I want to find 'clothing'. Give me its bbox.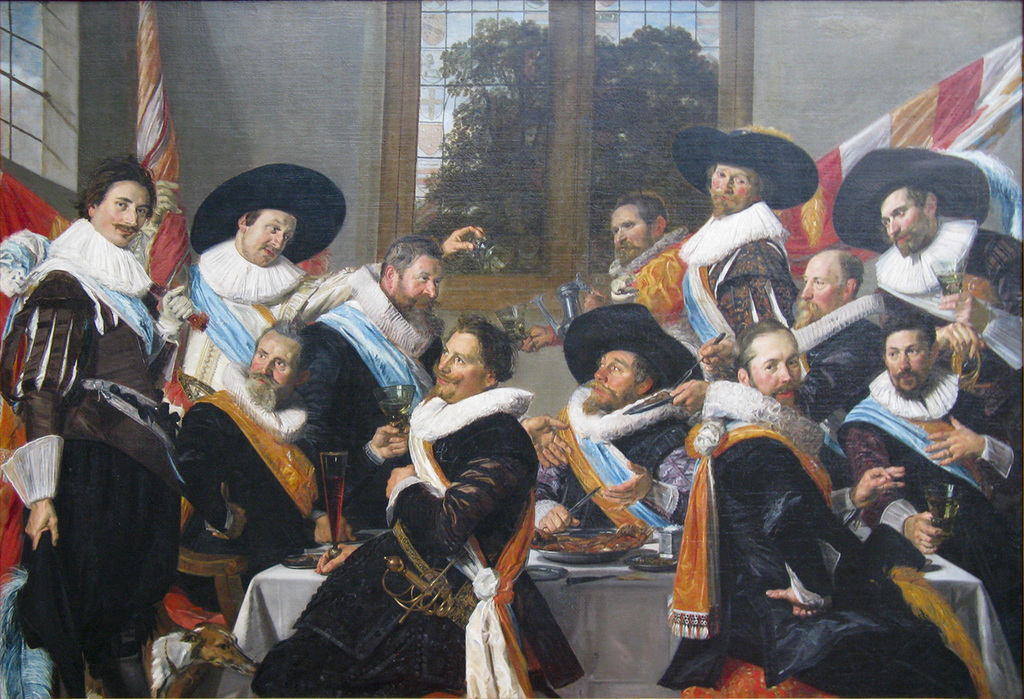
rect(654, 377, 978, 698).
